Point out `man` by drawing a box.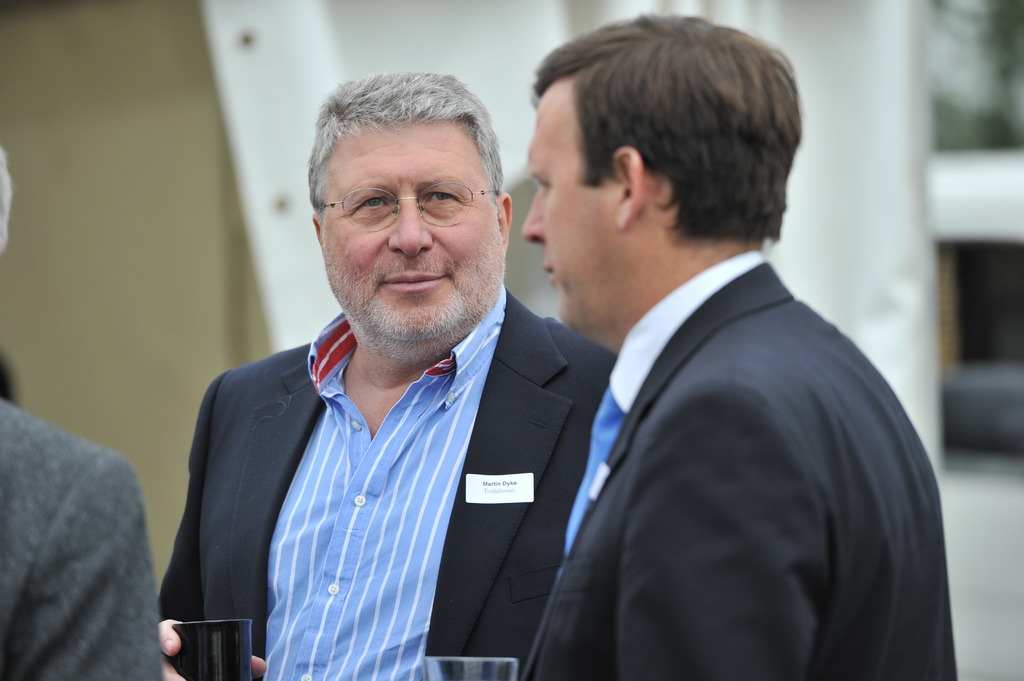
detection(513, 6, 956, 680).
